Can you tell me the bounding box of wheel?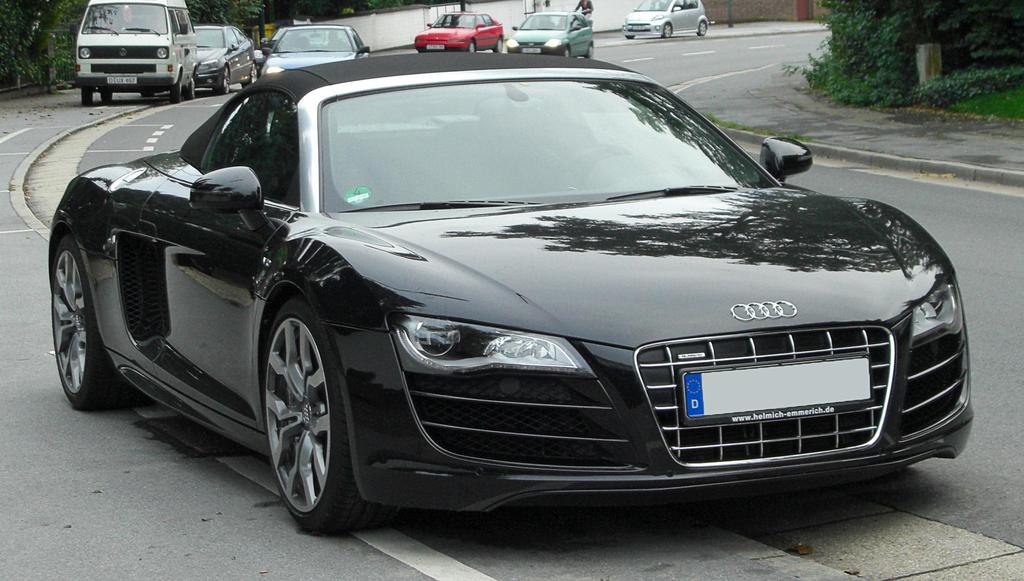
<box>471,40,477,52</box>.
